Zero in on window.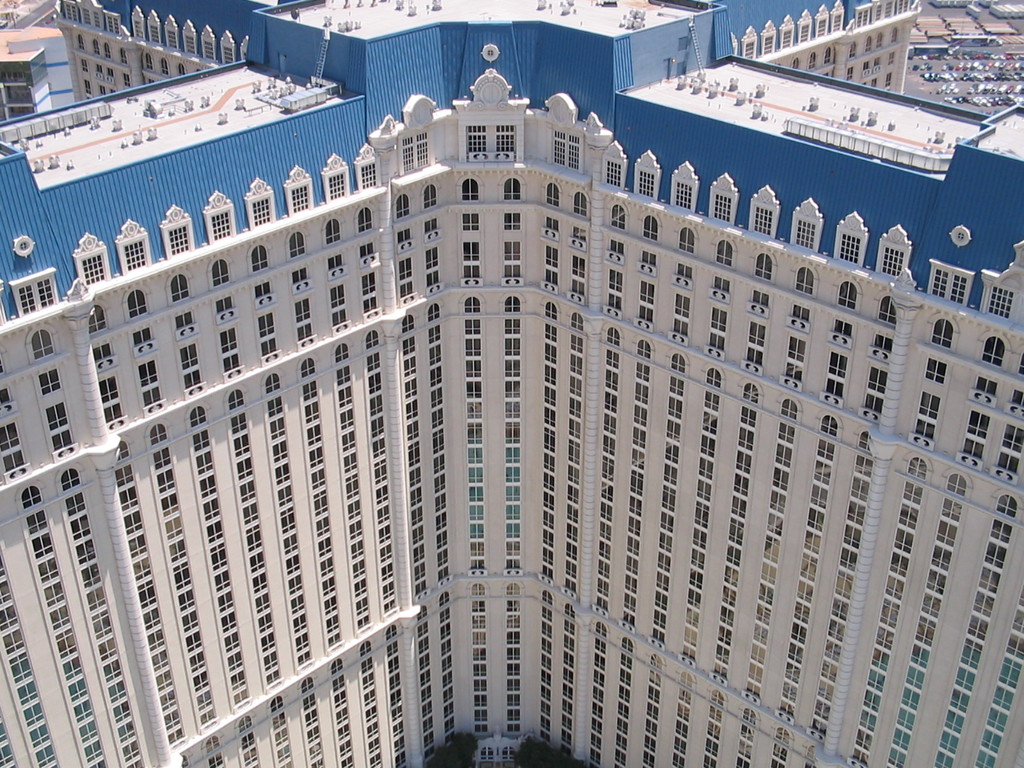
Zeroed in: [259,648,283,673].
